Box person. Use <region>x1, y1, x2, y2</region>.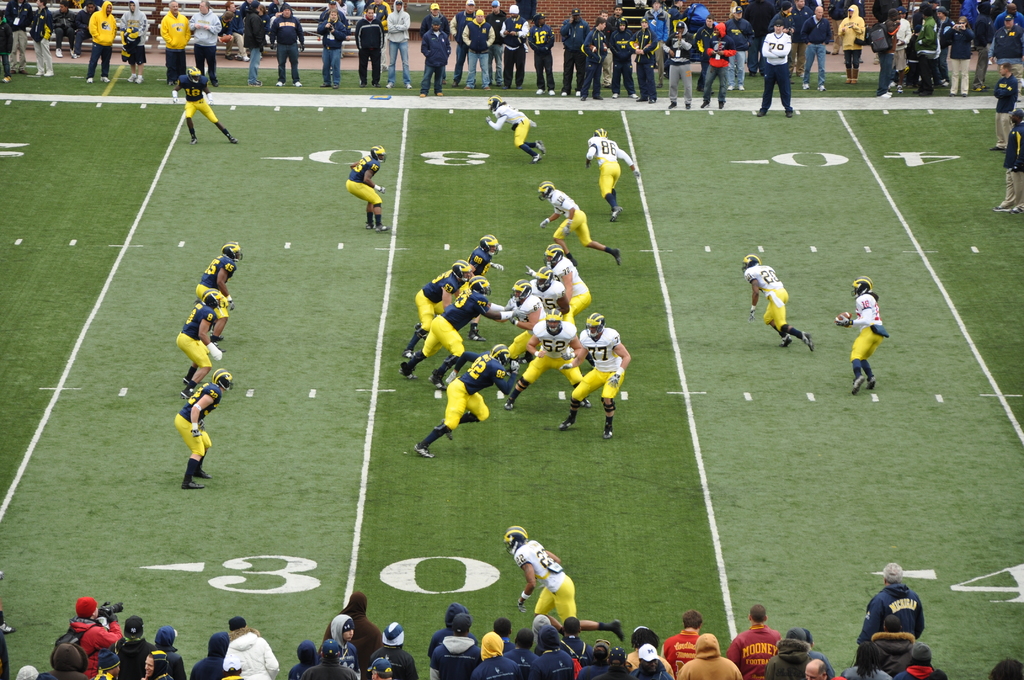
<region>762, 17, 794, 118</region>.
